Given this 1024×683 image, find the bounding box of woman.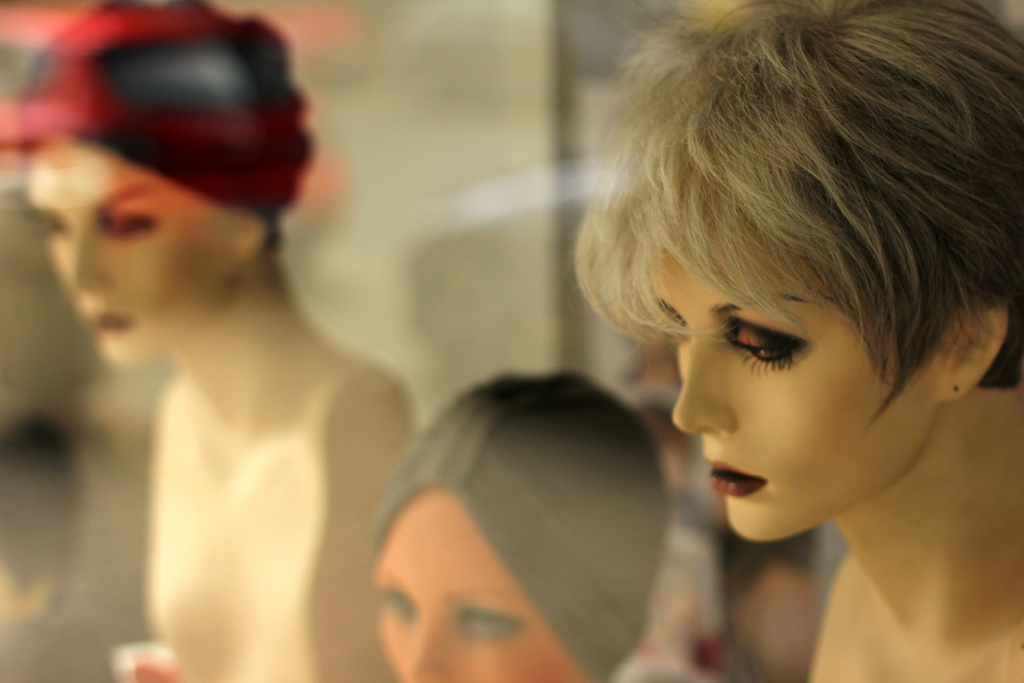
{"x1": 9, "y1": 15, "x2": 450, "y2": 672}.
